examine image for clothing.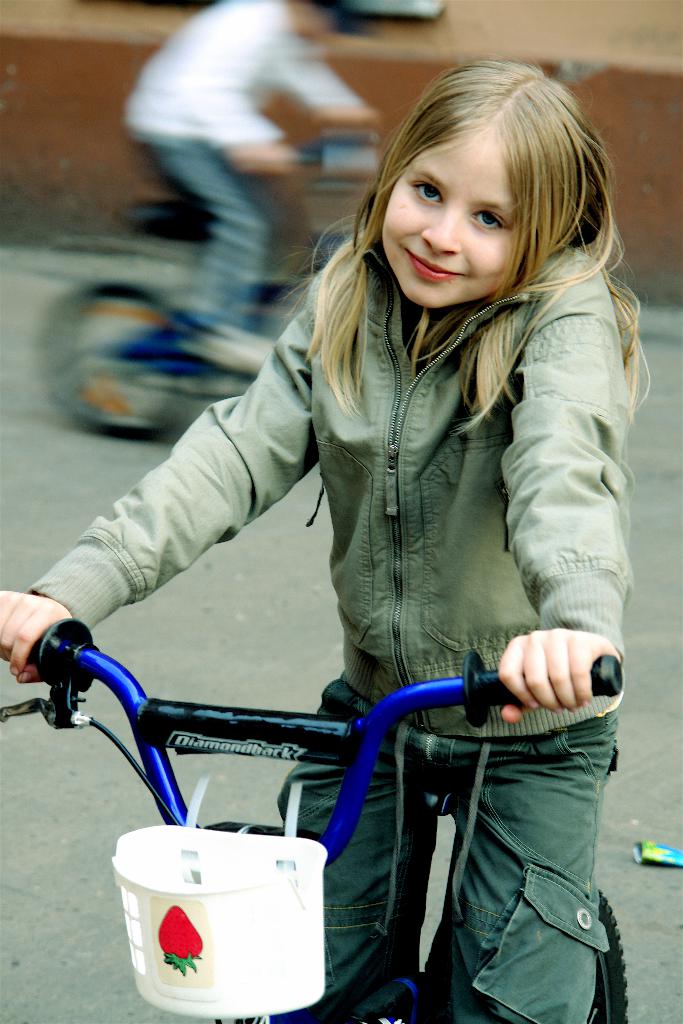
Examination result: locate(72, 208, 661, 883).
